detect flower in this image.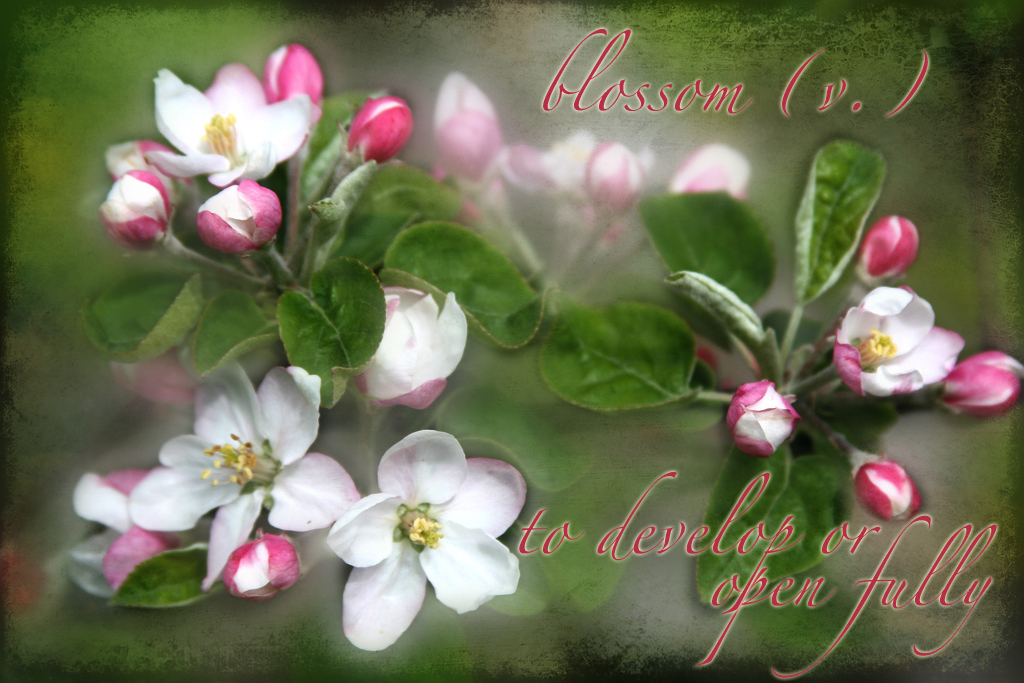
Detection: (left=833, top=288, right=964, bottom=398).
